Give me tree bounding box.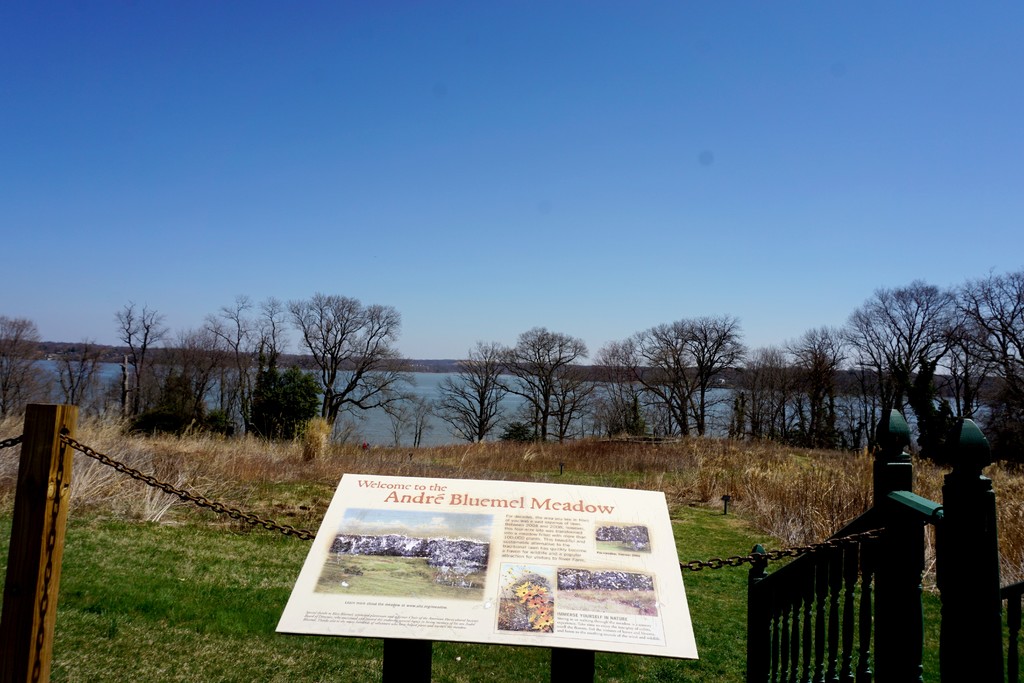
region(837, 265, 971, 451).
